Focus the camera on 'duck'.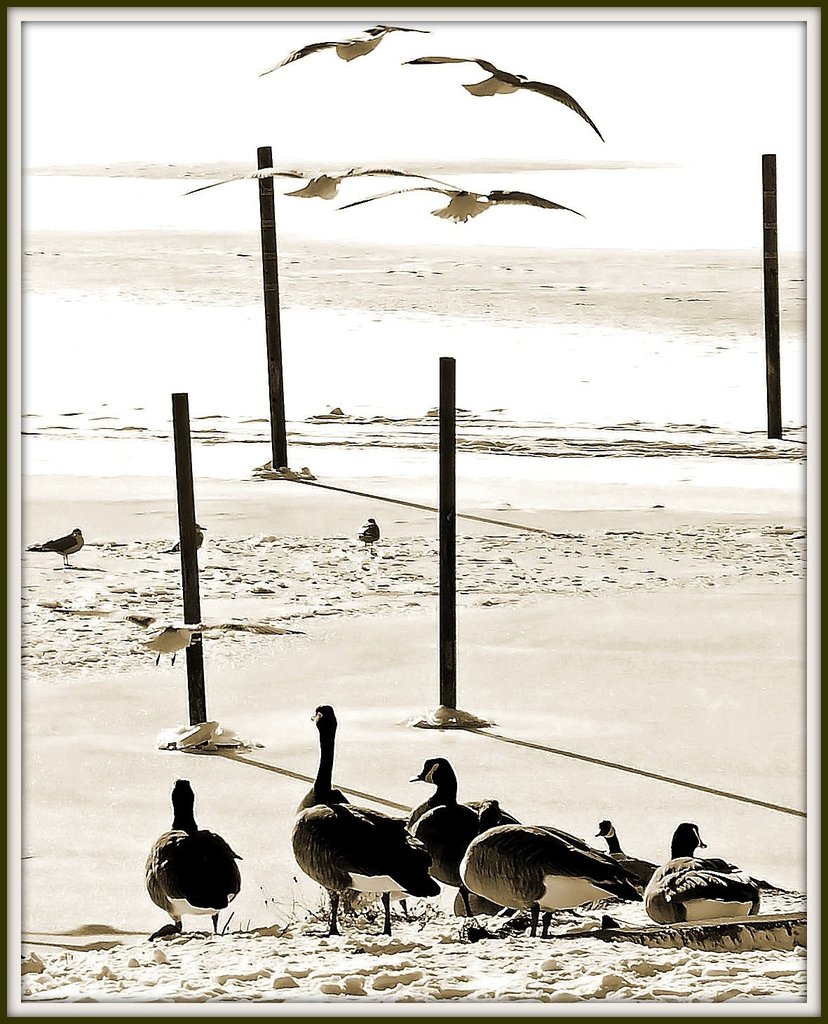
Focus region: [left=460, top=821, right=649, bottom=961].
